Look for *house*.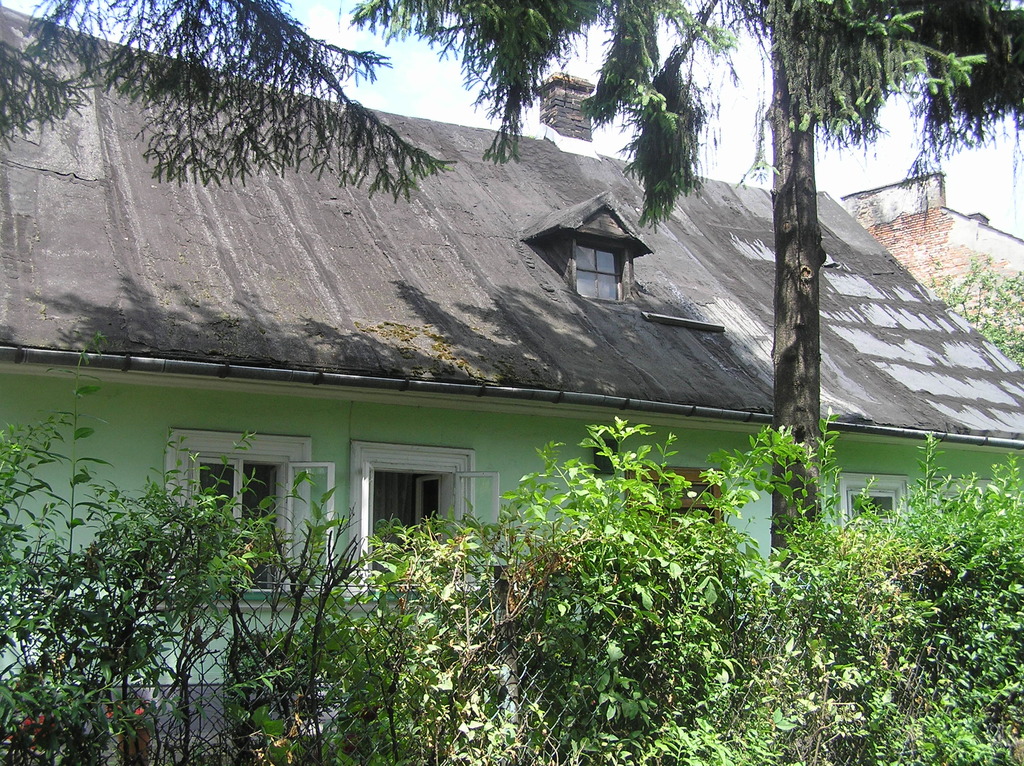
Found: [840, 166, 1022, 365].
